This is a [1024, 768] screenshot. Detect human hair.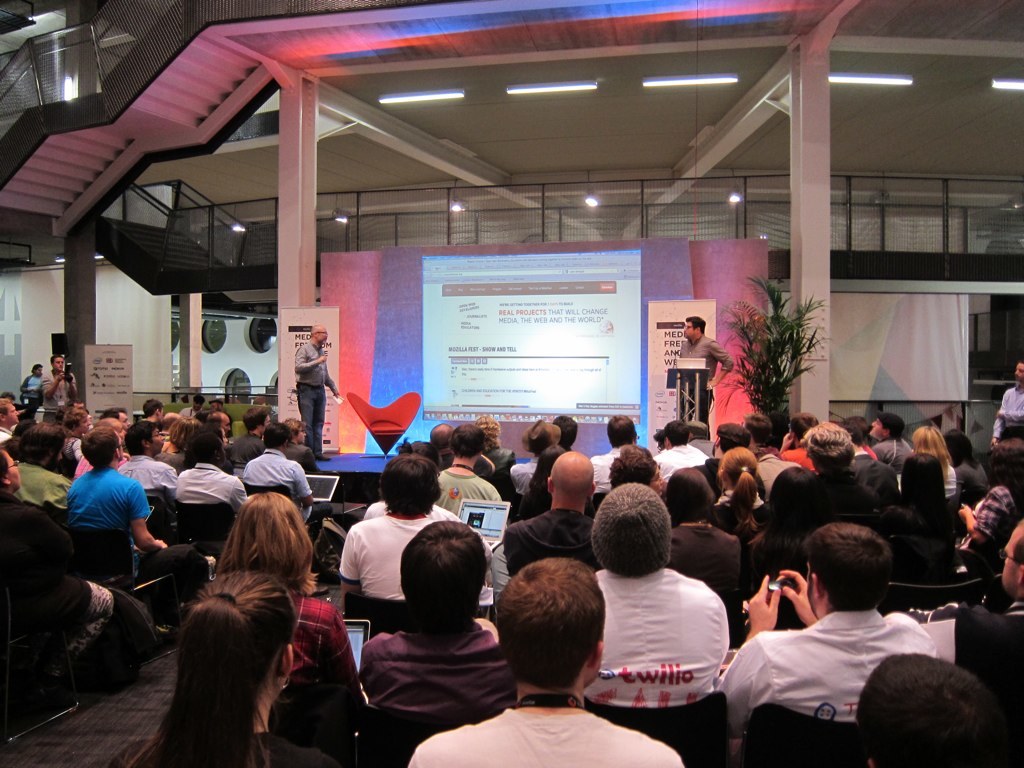
bbox=[805, 422, 853, 465].
